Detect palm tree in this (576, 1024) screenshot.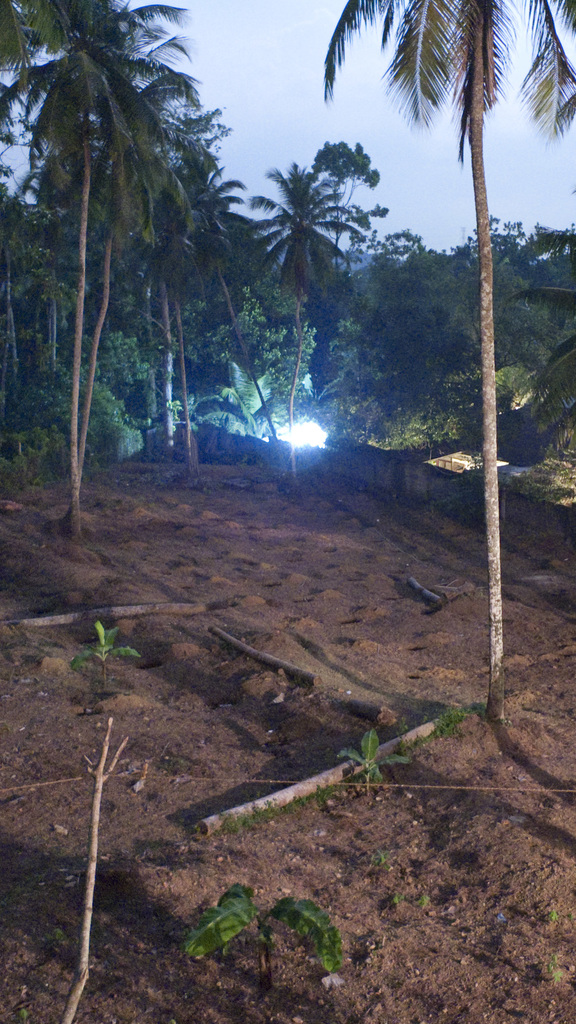
Detection: [50,35,206,484].
